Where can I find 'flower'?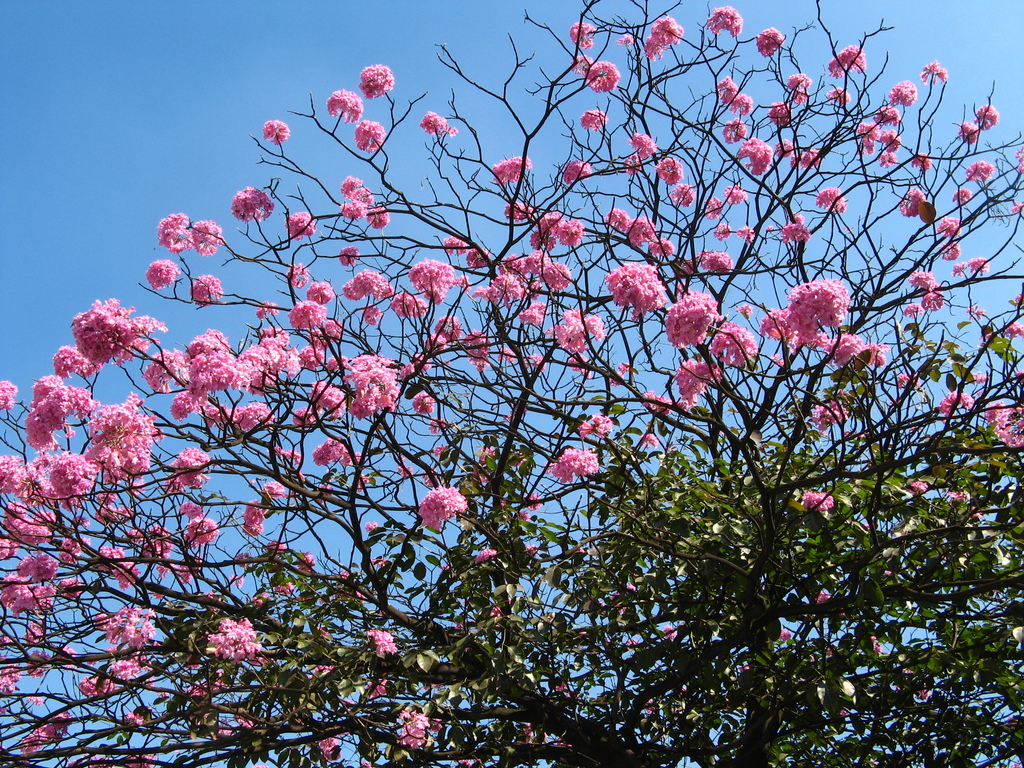
You can find it at 415/108/456/139.
